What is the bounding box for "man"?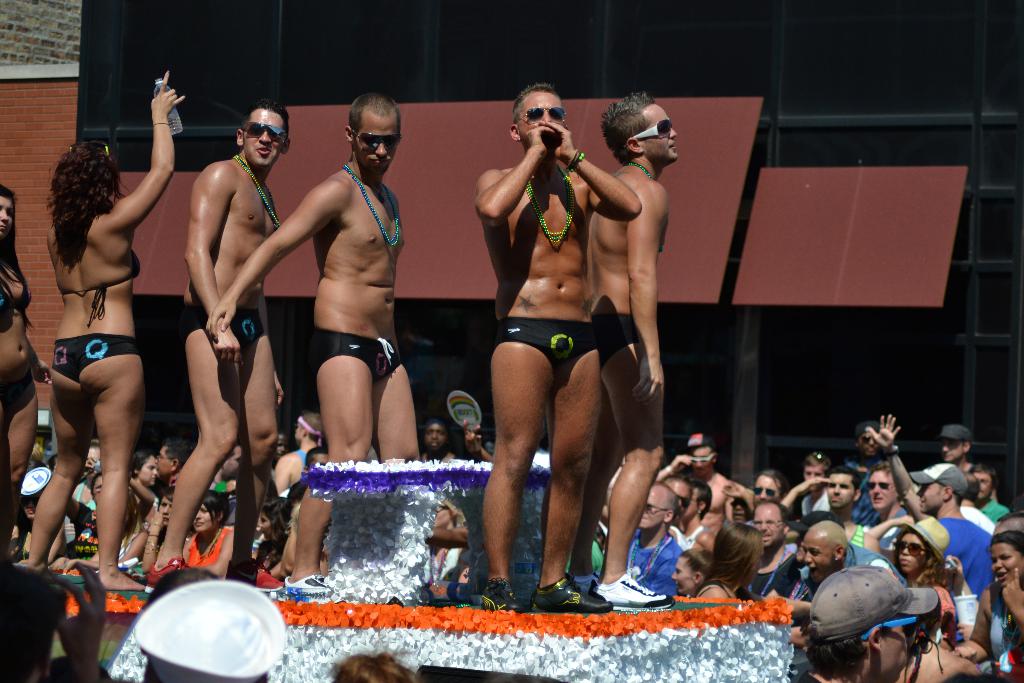
593:88:669:613.
